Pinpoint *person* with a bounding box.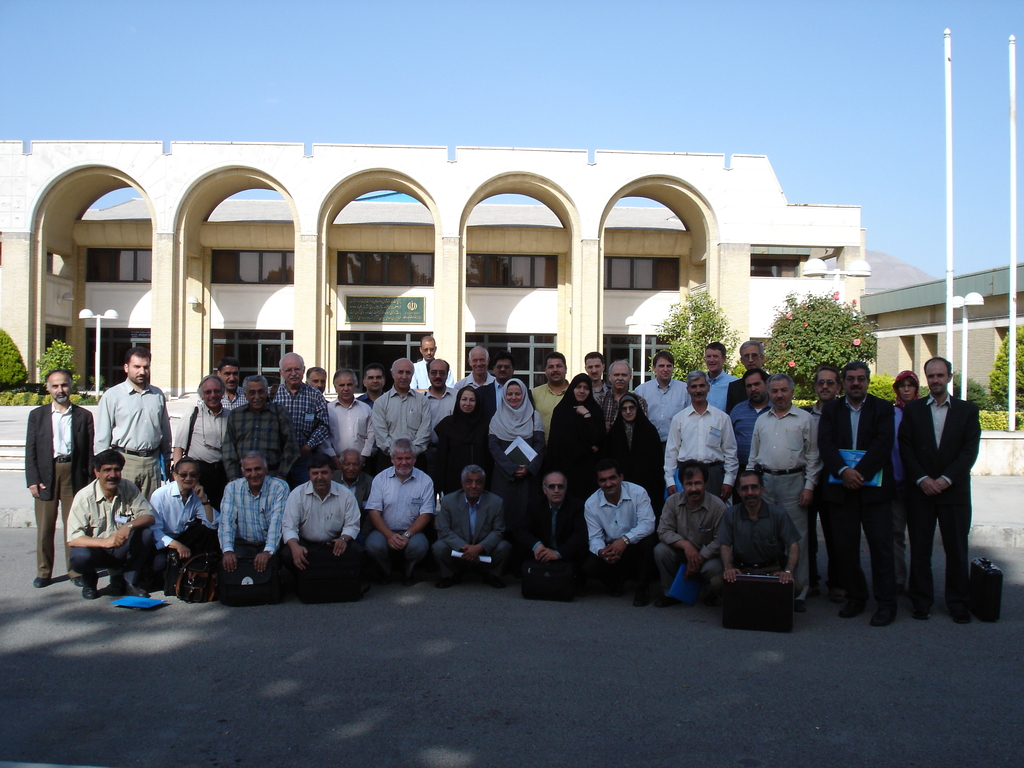
<region>746, 373, 826, 546</region>.
